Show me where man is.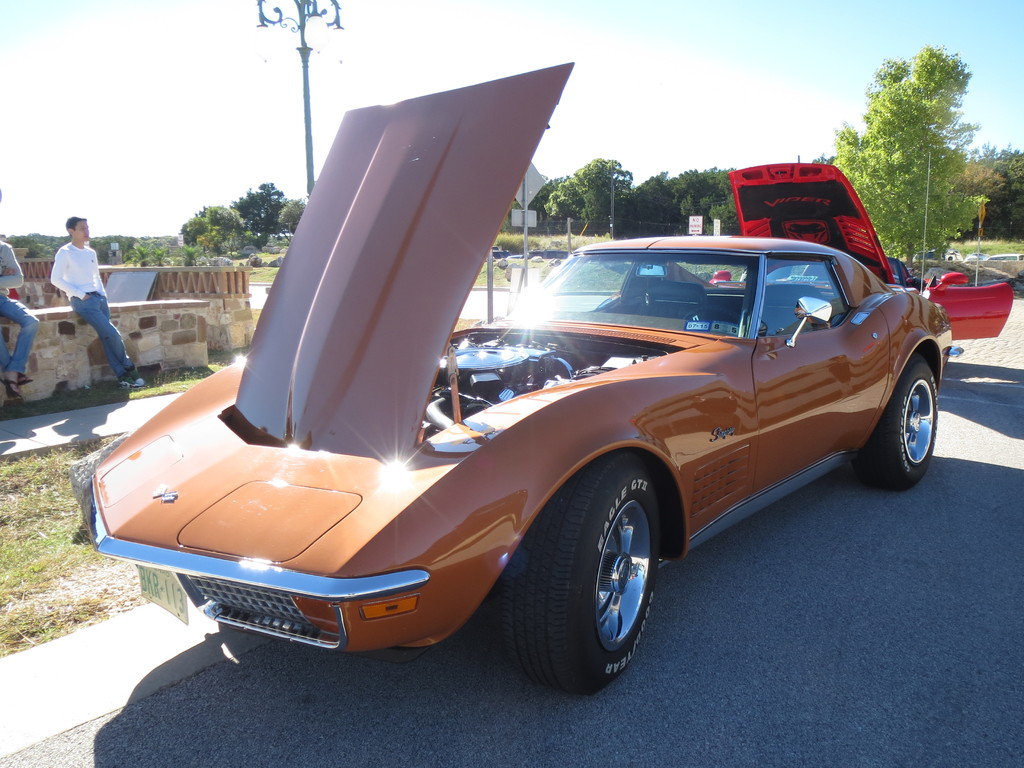
man is at x1=0 y1=239 x2=35 y2=396.
